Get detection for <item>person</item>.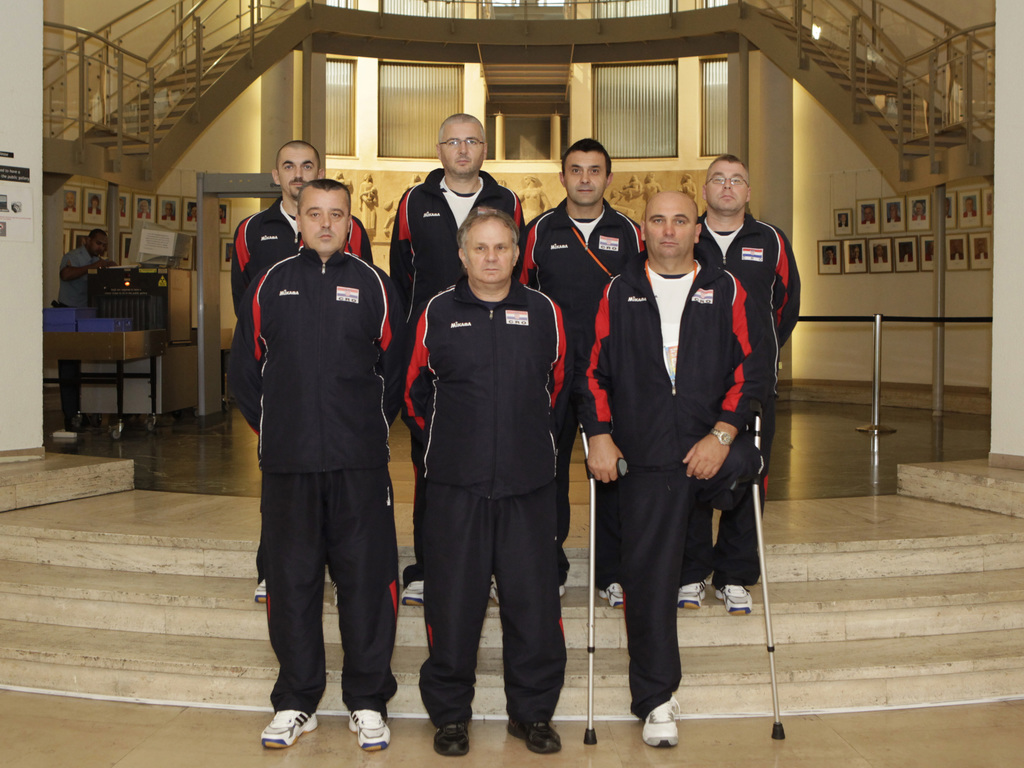
Detection: (x1=524, y1=135, x2=653, y2=612).
